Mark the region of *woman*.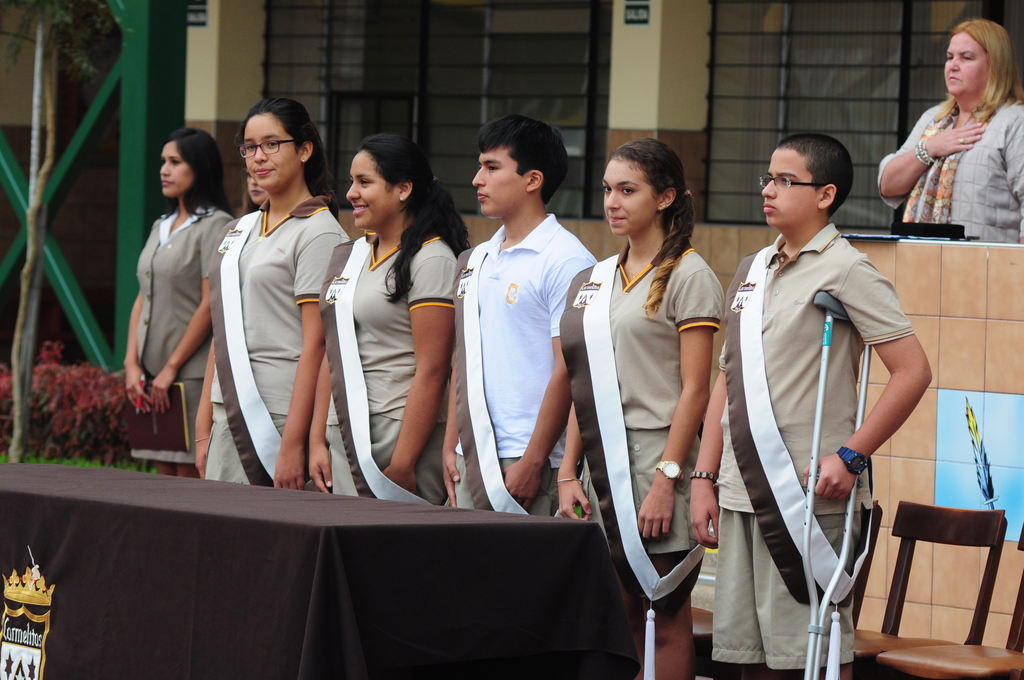
Region: BBox(556, 142, 721, 679).
